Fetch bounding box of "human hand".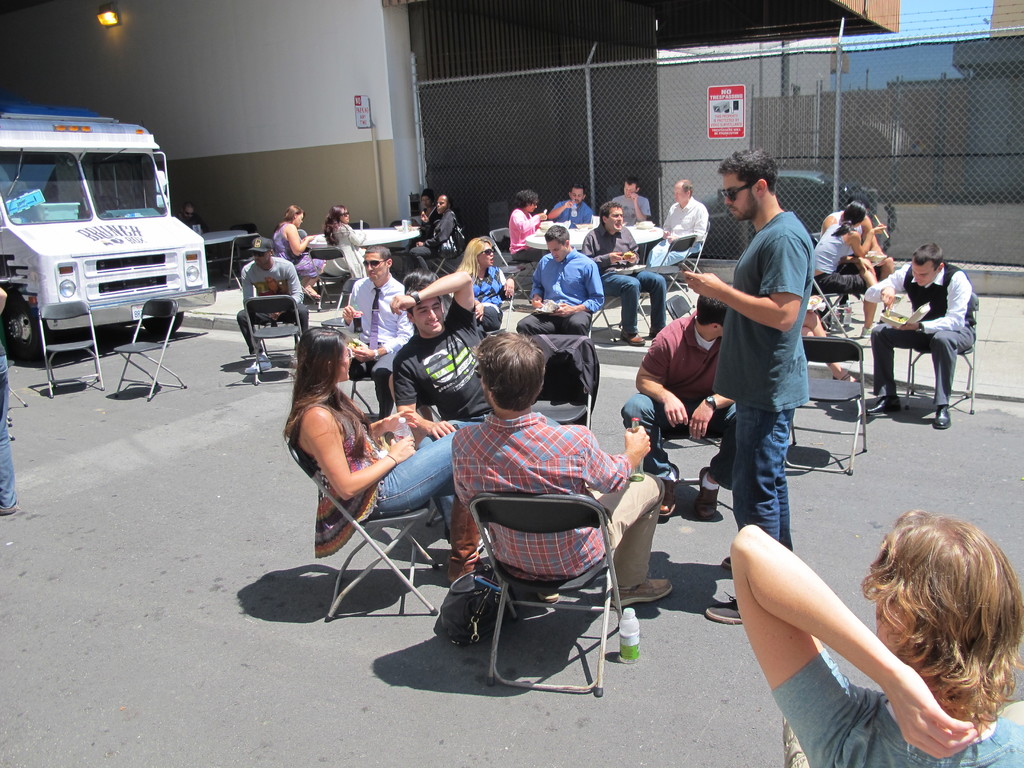
Bbox: locate(897, 324, 922, 333).
